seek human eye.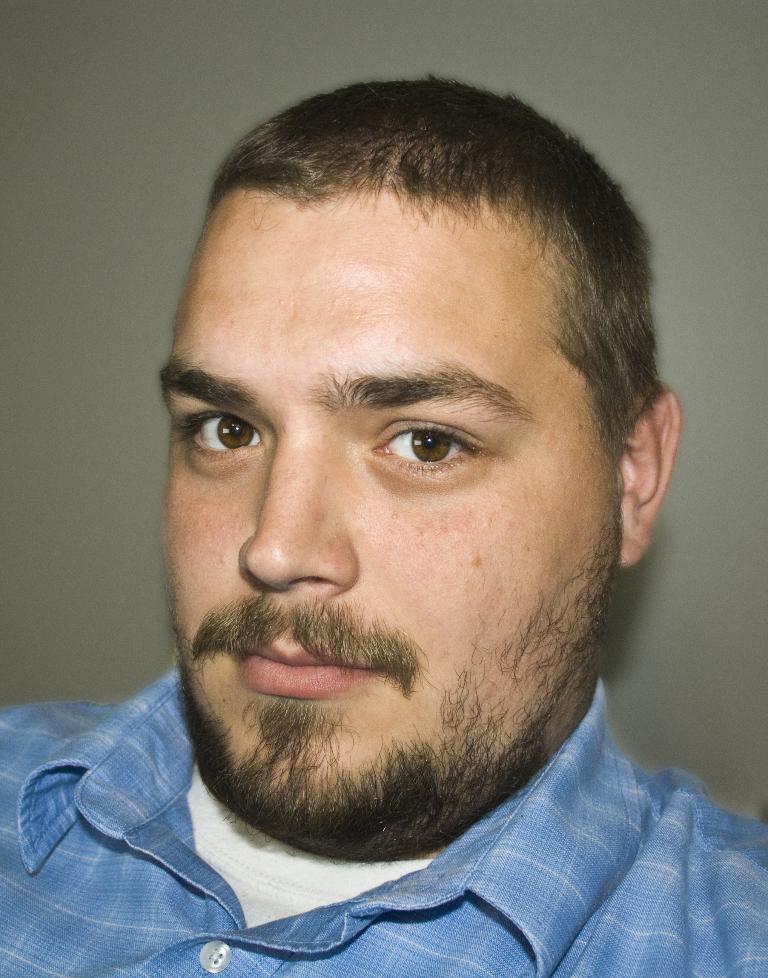
164/408/268/468.
